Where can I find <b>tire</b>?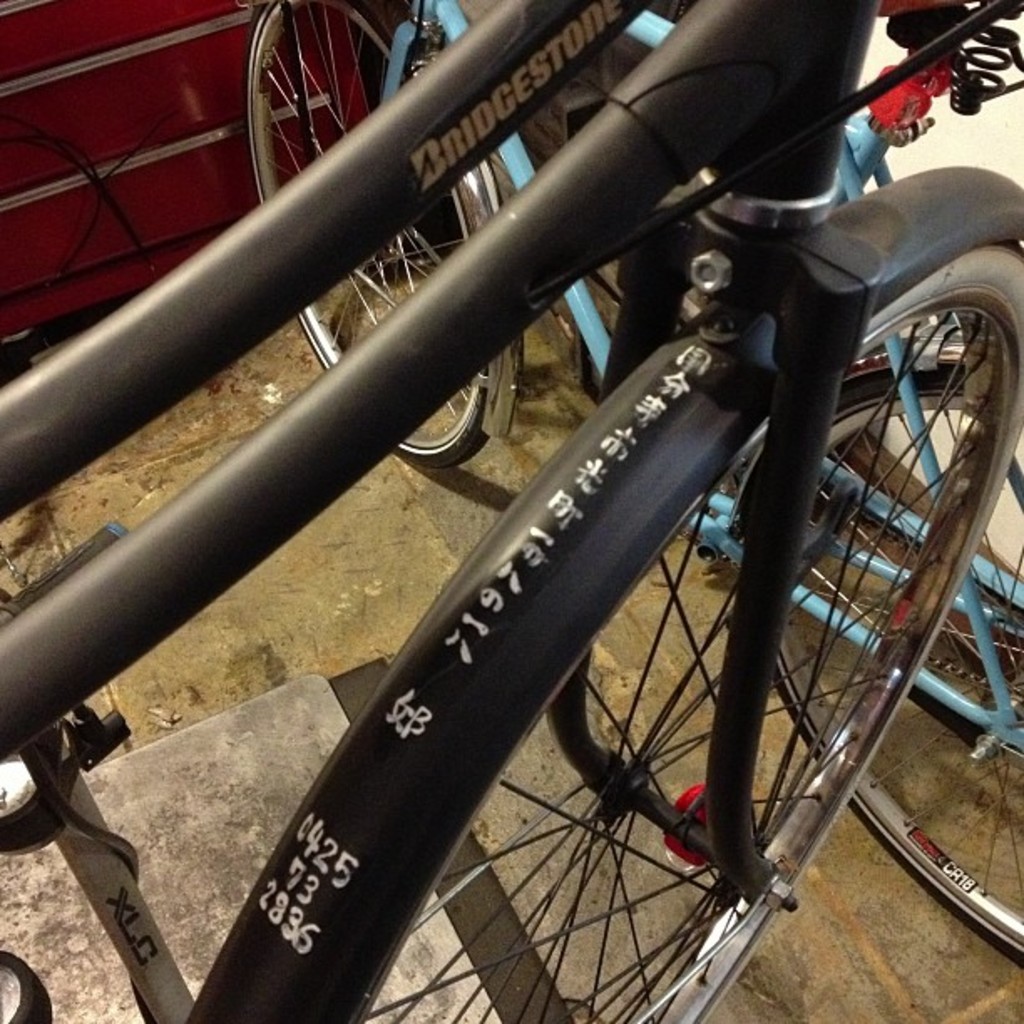
You can find it at (left=348, top=234, right=1022, bottom=1022).
